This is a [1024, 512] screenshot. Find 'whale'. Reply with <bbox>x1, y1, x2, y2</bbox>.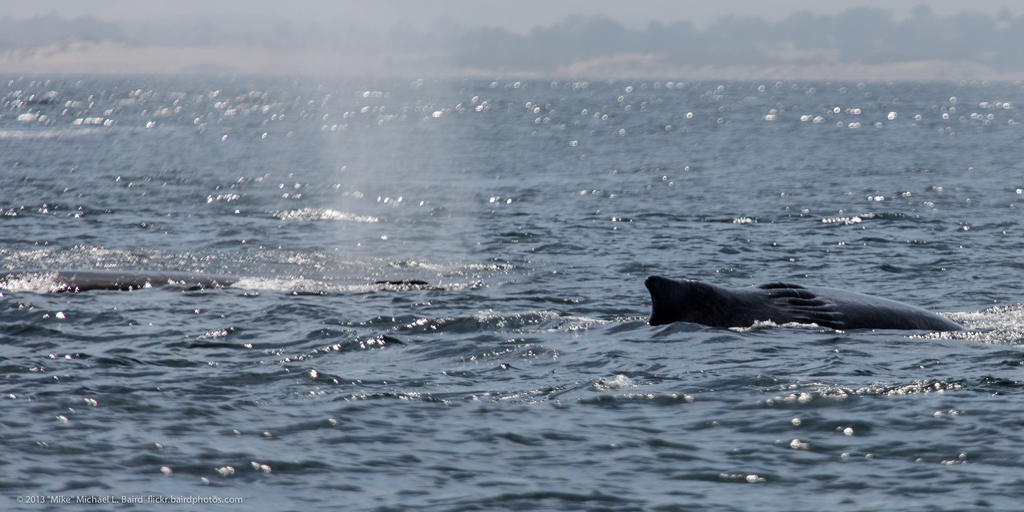
<bbox>650, 271, 961, 335</bbox>.
